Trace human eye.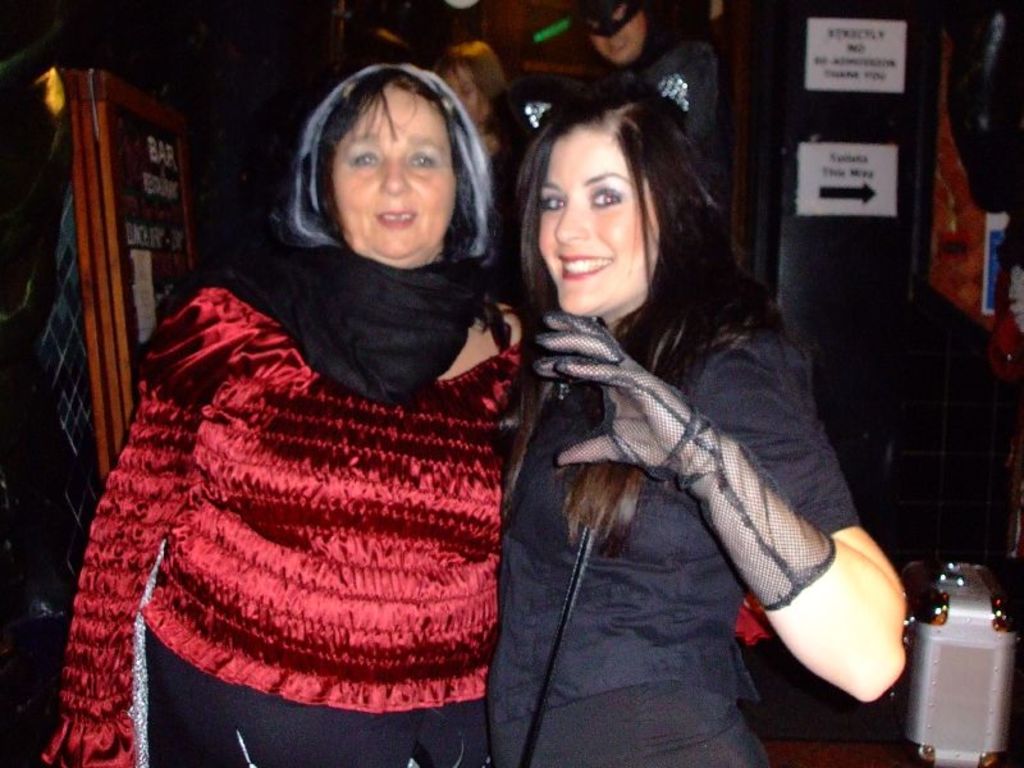
Traced to x1=588 y1=182 x2=627 y2=212.
